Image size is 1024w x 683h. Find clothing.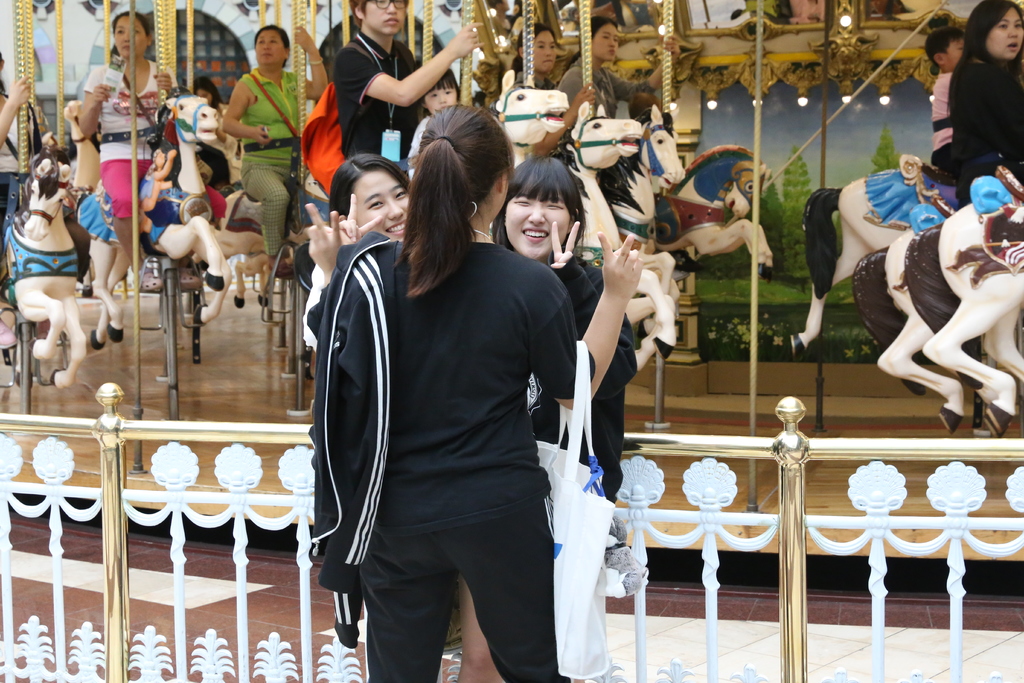
[left=232, top=68, right=312, bottom=253].
